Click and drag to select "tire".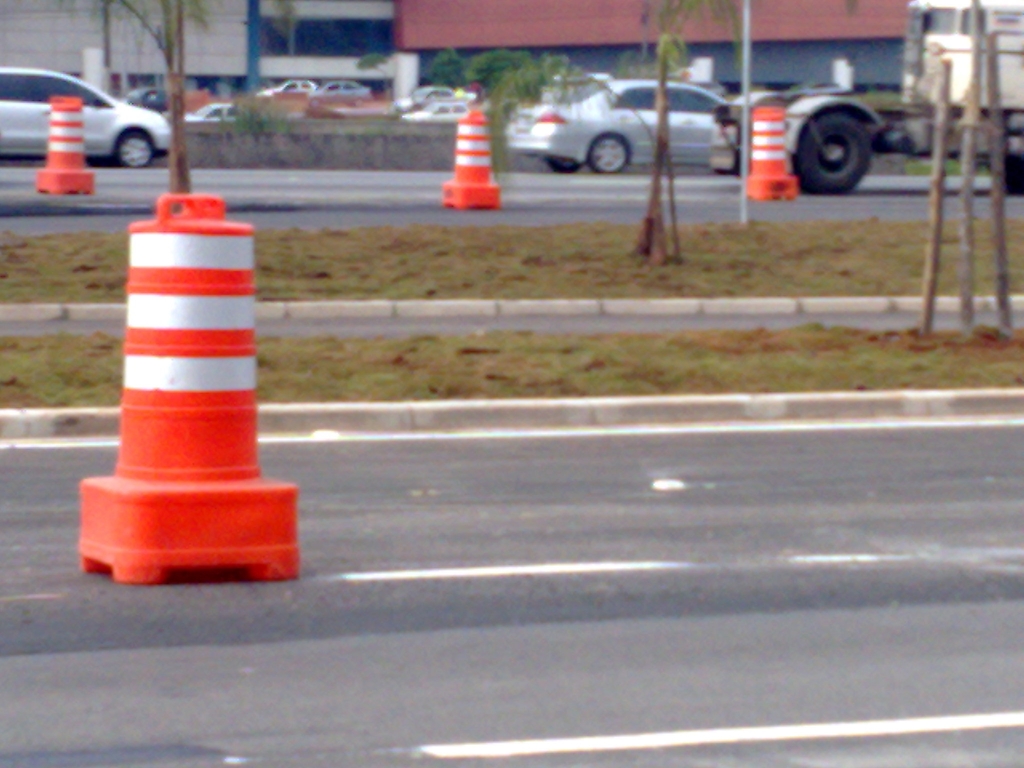
Selection: select_region(799, 82, 888, 181).
